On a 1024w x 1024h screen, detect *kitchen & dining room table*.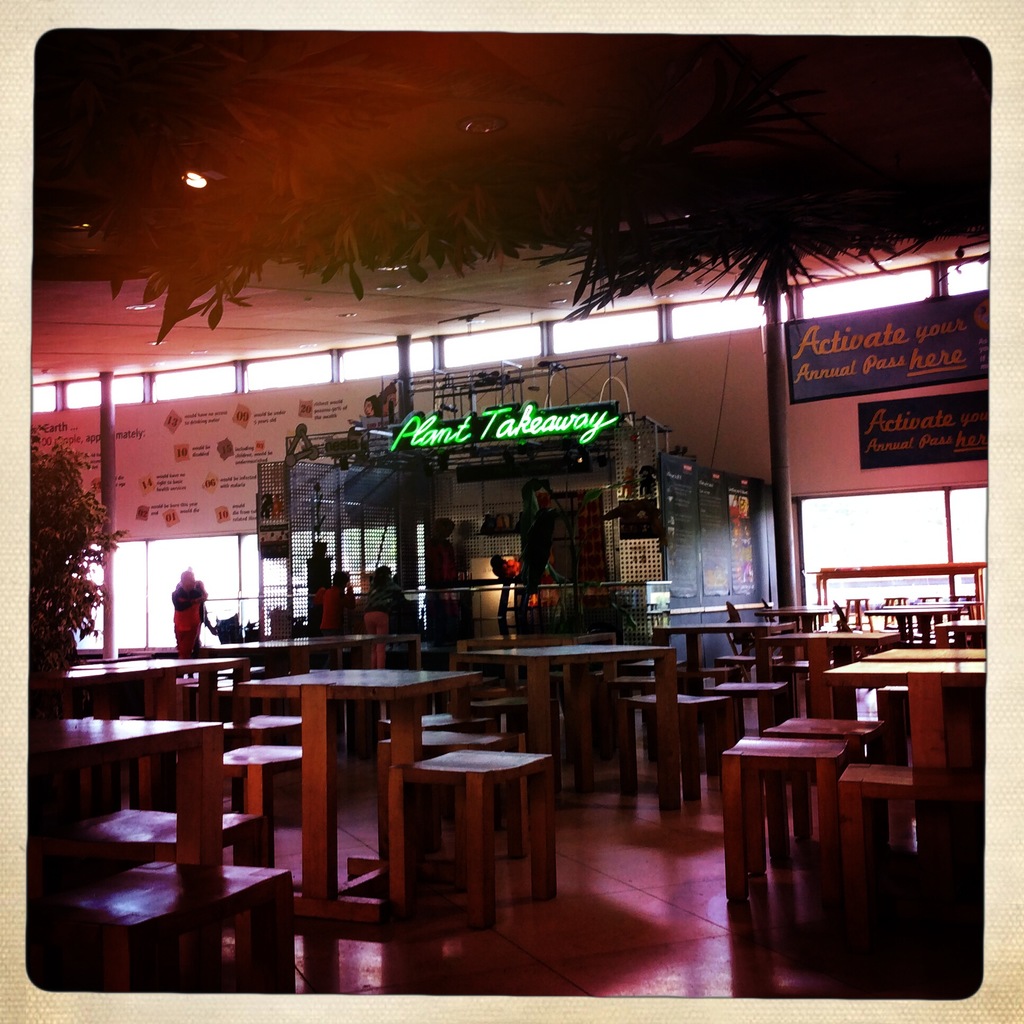
region(188, 655, 557, 929).
